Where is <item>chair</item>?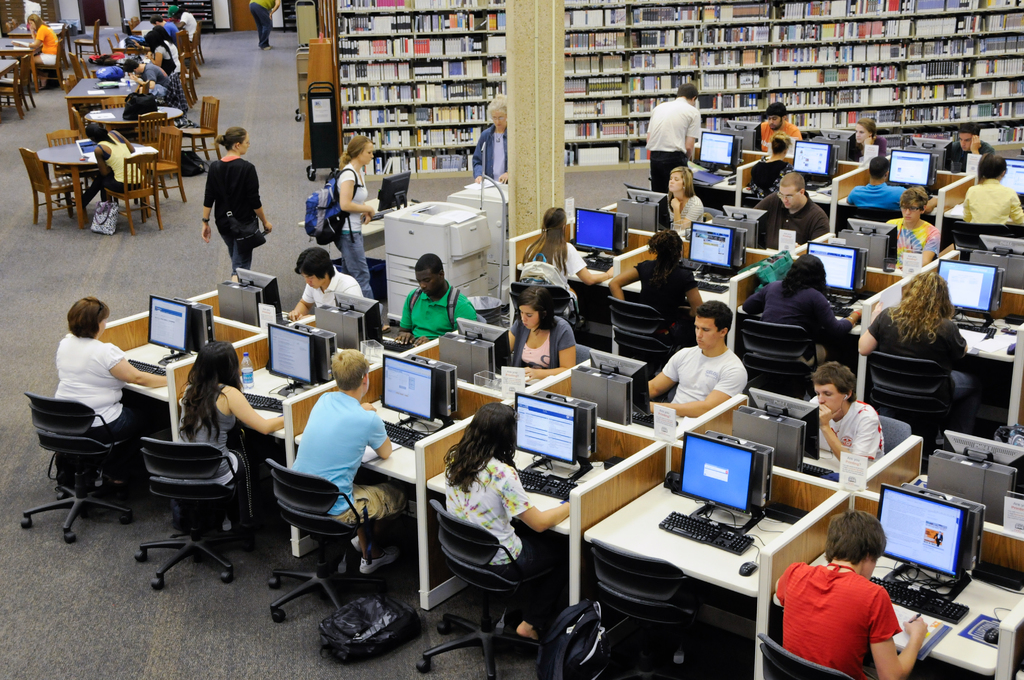
pyautogui.locateOnScreen(750, 631, 855, 679).
